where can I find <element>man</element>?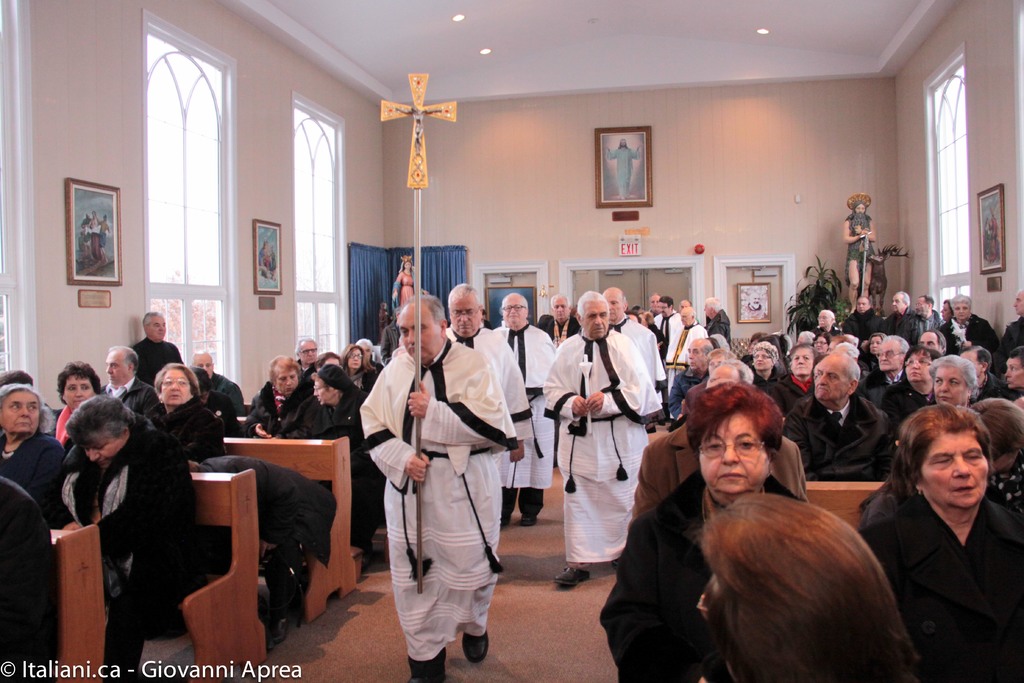
You can find it at (913,290,942,338).
